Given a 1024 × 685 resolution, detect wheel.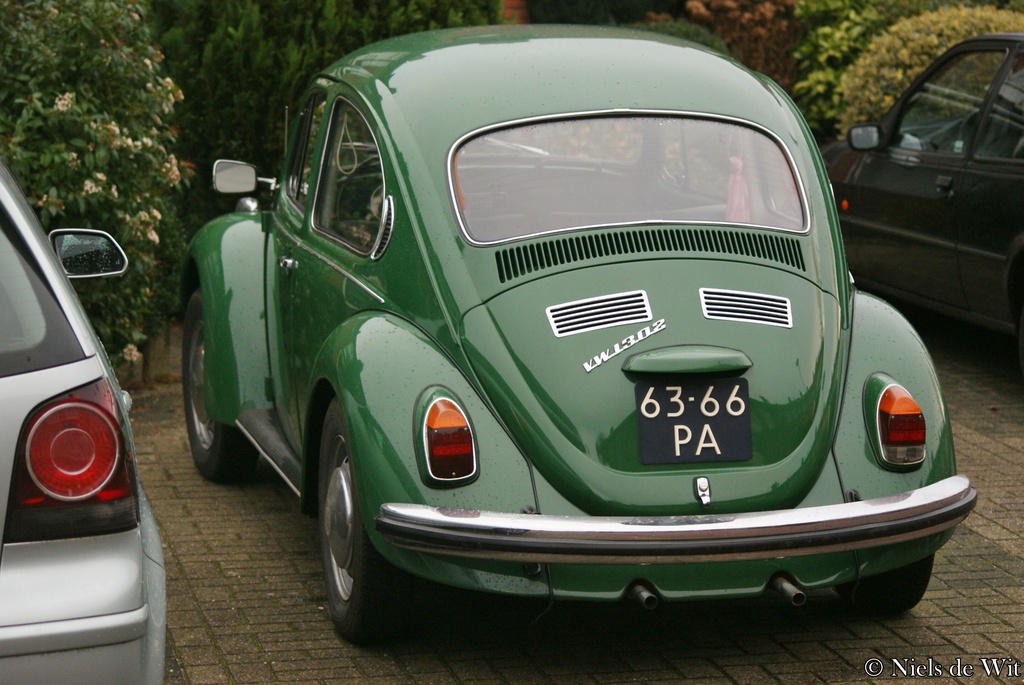
184:292:255:486.
